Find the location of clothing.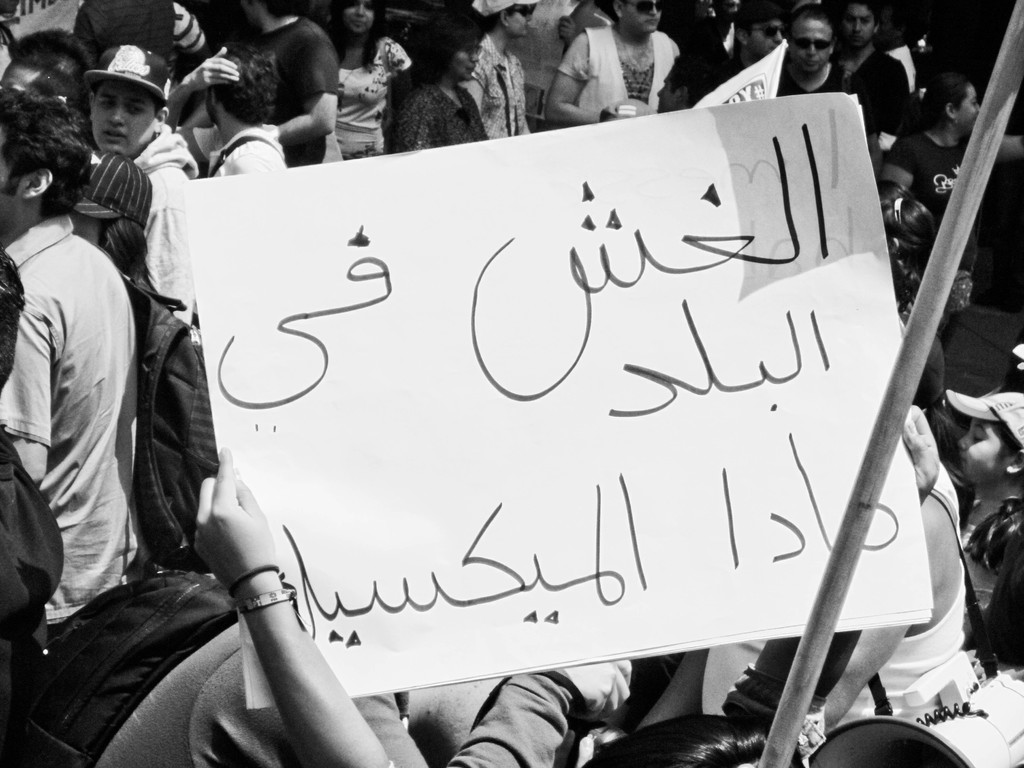
Location: [left=389, top=89, right=495, bottom=150].
